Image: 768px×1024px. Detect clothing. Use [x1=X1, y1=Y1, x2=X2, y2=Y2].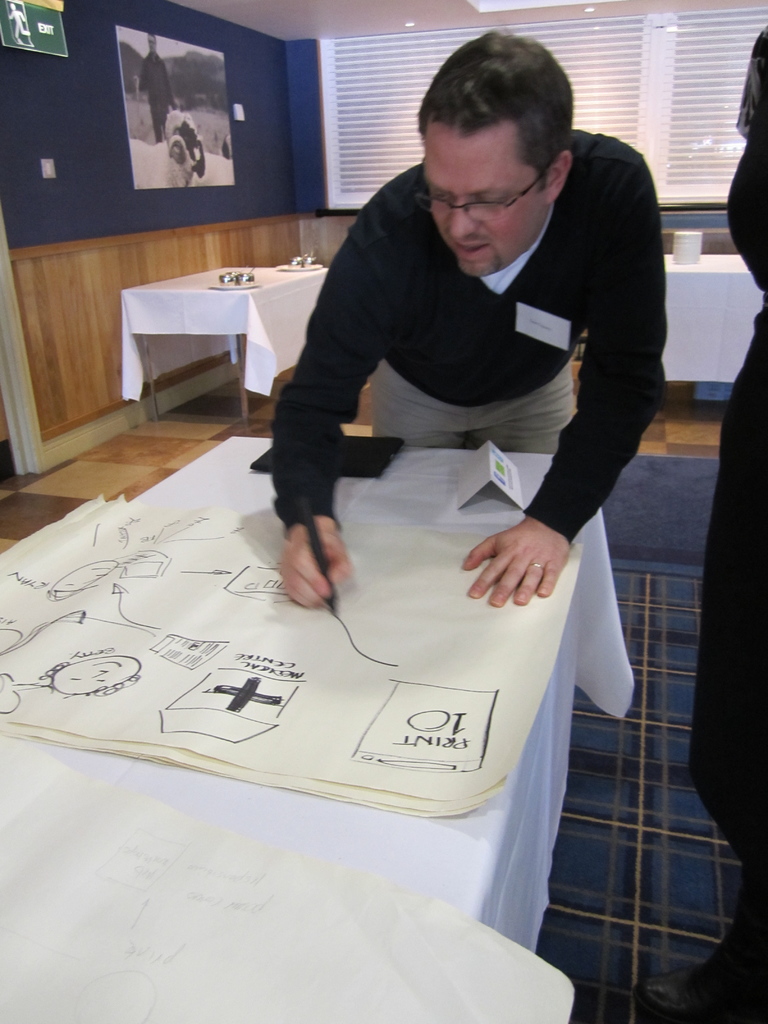
[x1=260, y1=134, x2=684, y2=584].
